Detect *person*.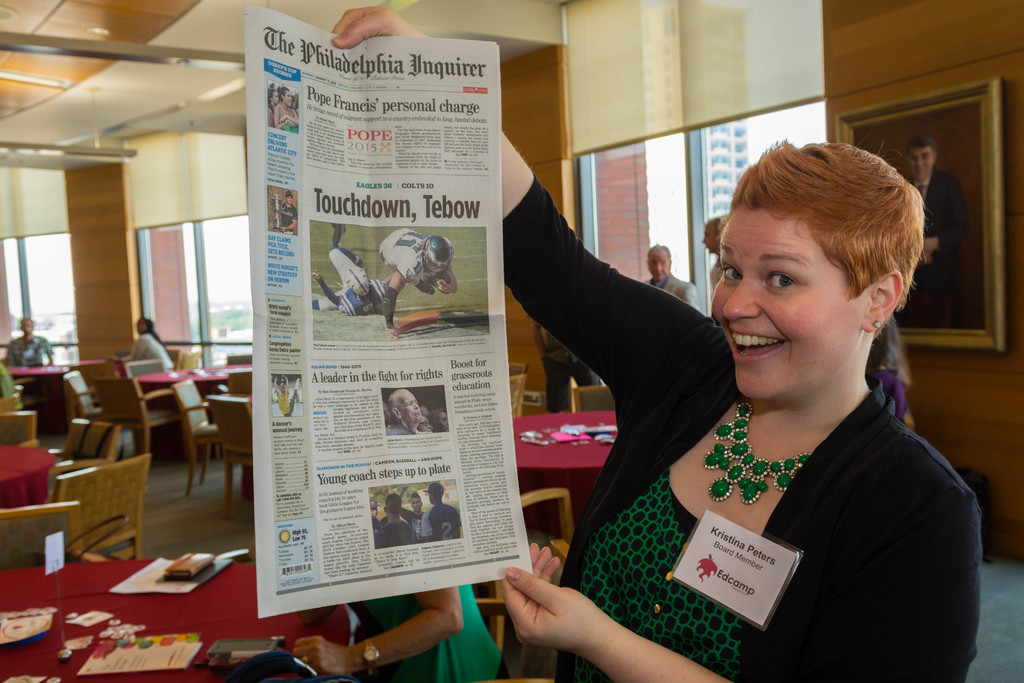
Detected at {"x1": 4, "y1": 314, "x2": 63, "y2": 386}.
